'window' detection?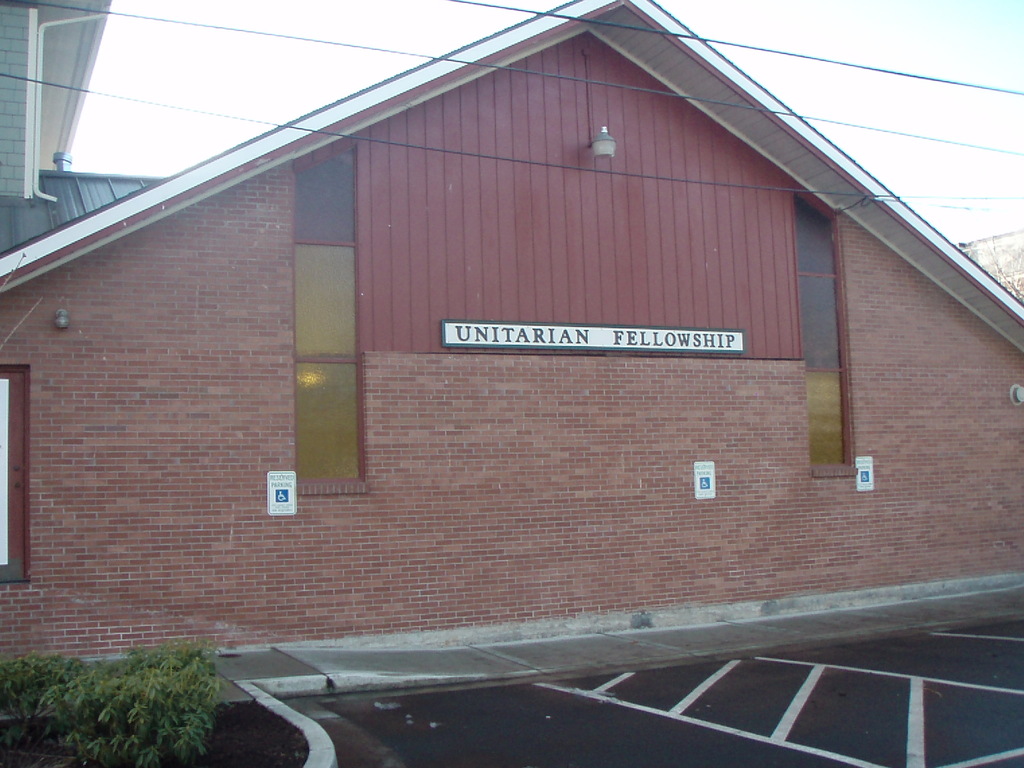
<box>298,243,376,498</box>
